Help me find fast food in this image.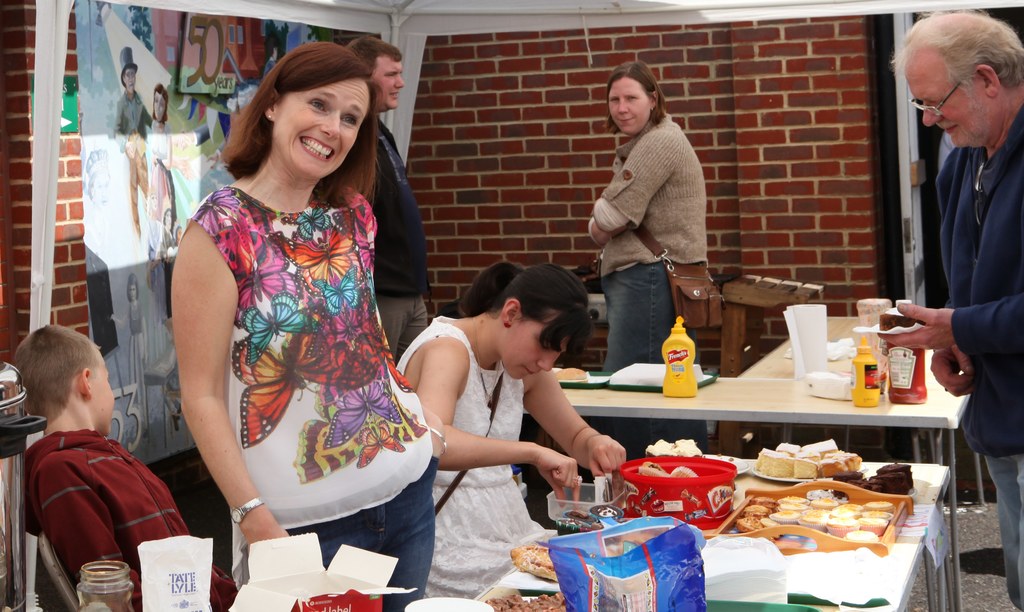
Found it: box(749, 449, 855, 503).
